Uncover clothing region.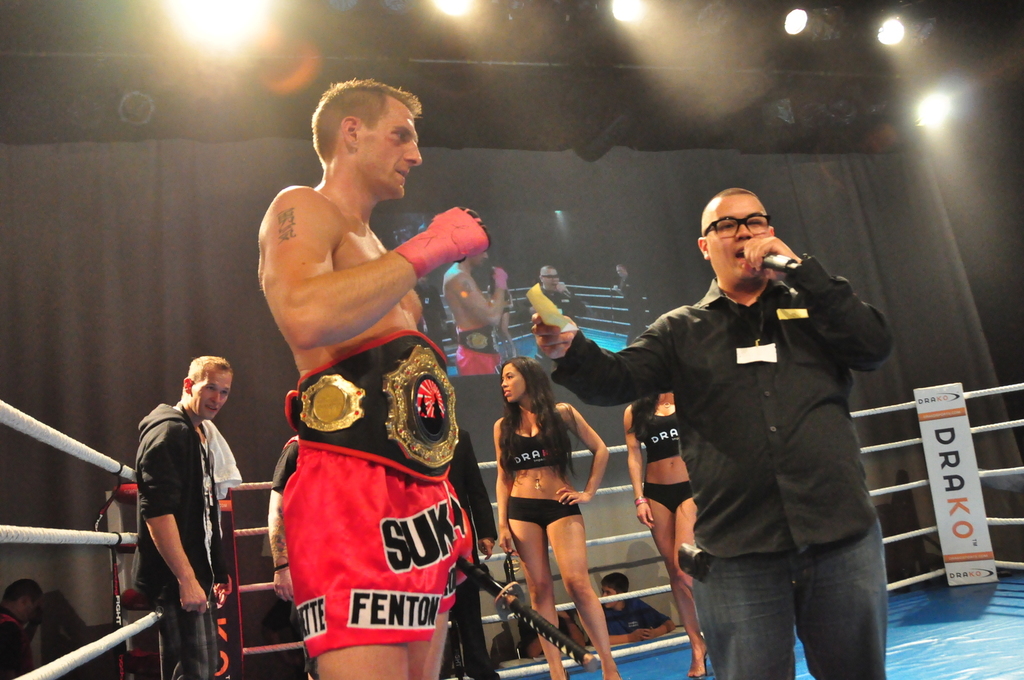
Uncovered: x1=621 y1=273 x2=646 y2=345.
